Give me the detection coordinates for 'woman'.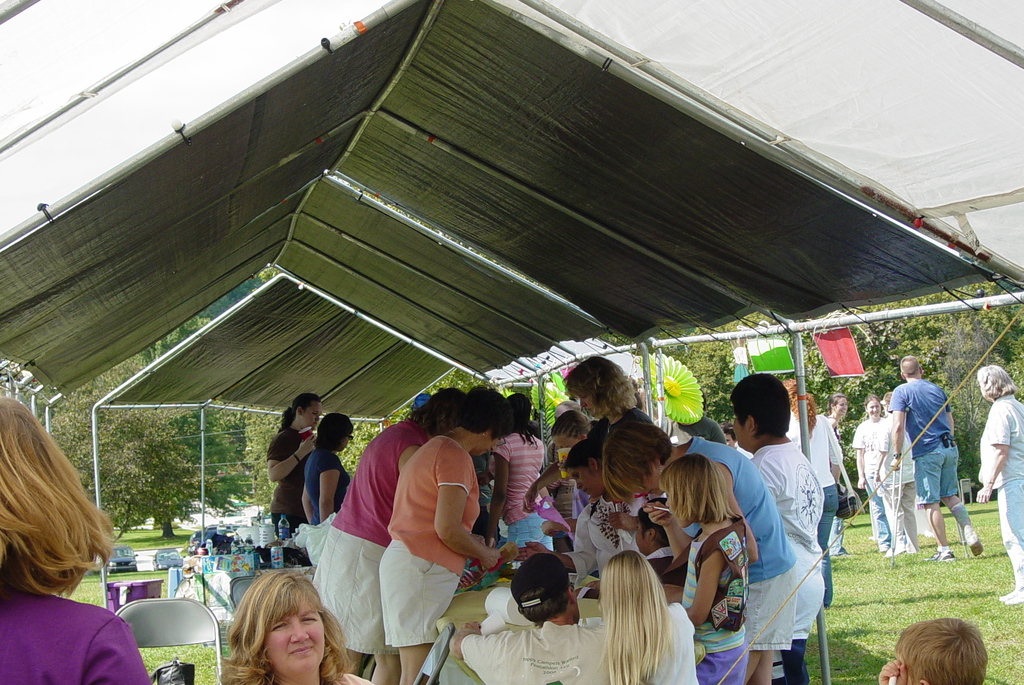
222:569:375:684.
